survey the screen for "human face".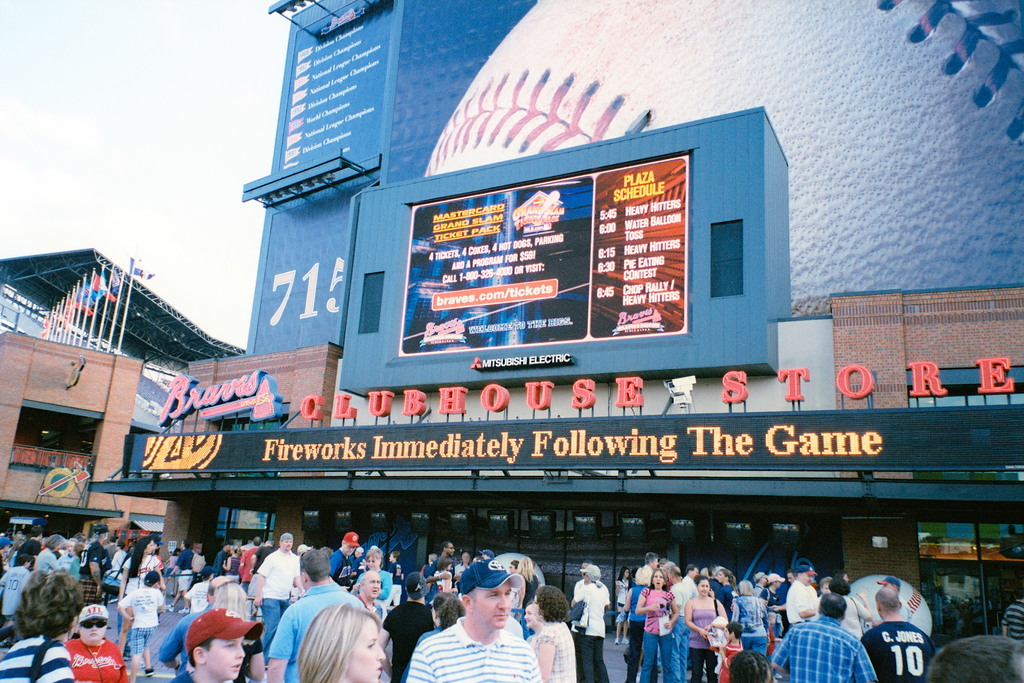
Survey found: <region>342, 543, 355, 555</region>.
